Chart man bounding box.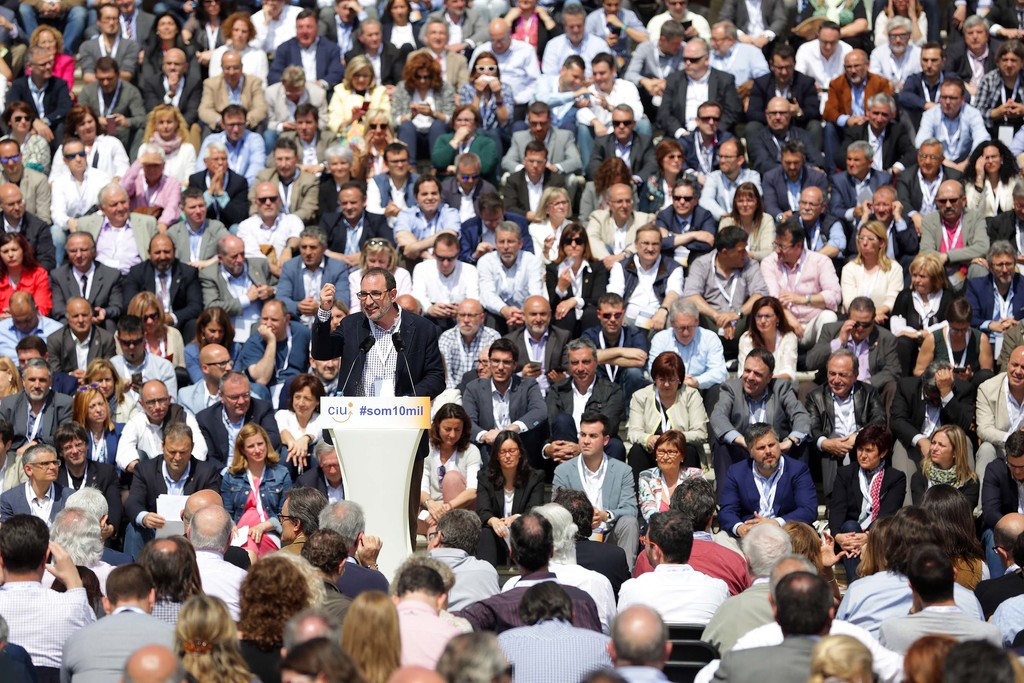
Charted: (760,216,840,342).
